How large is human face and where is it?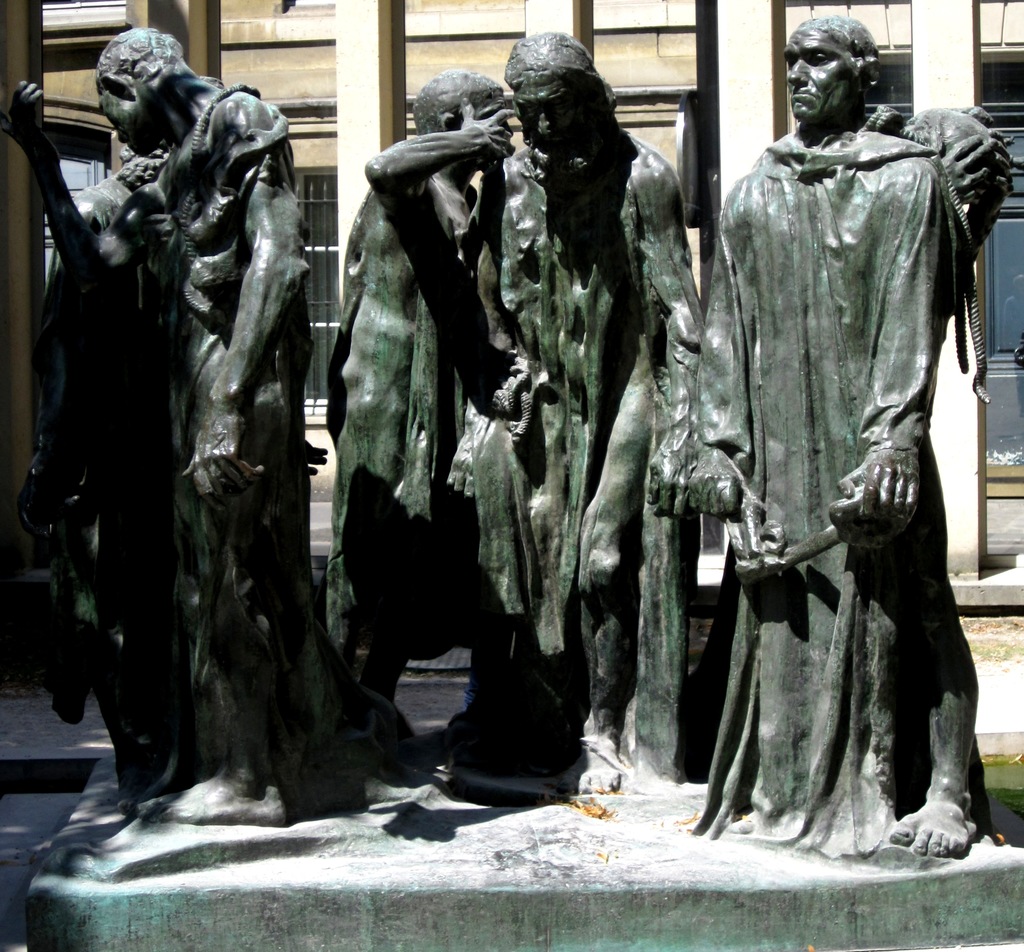
Bounding box: select_region(781, 29, 860, 124).
